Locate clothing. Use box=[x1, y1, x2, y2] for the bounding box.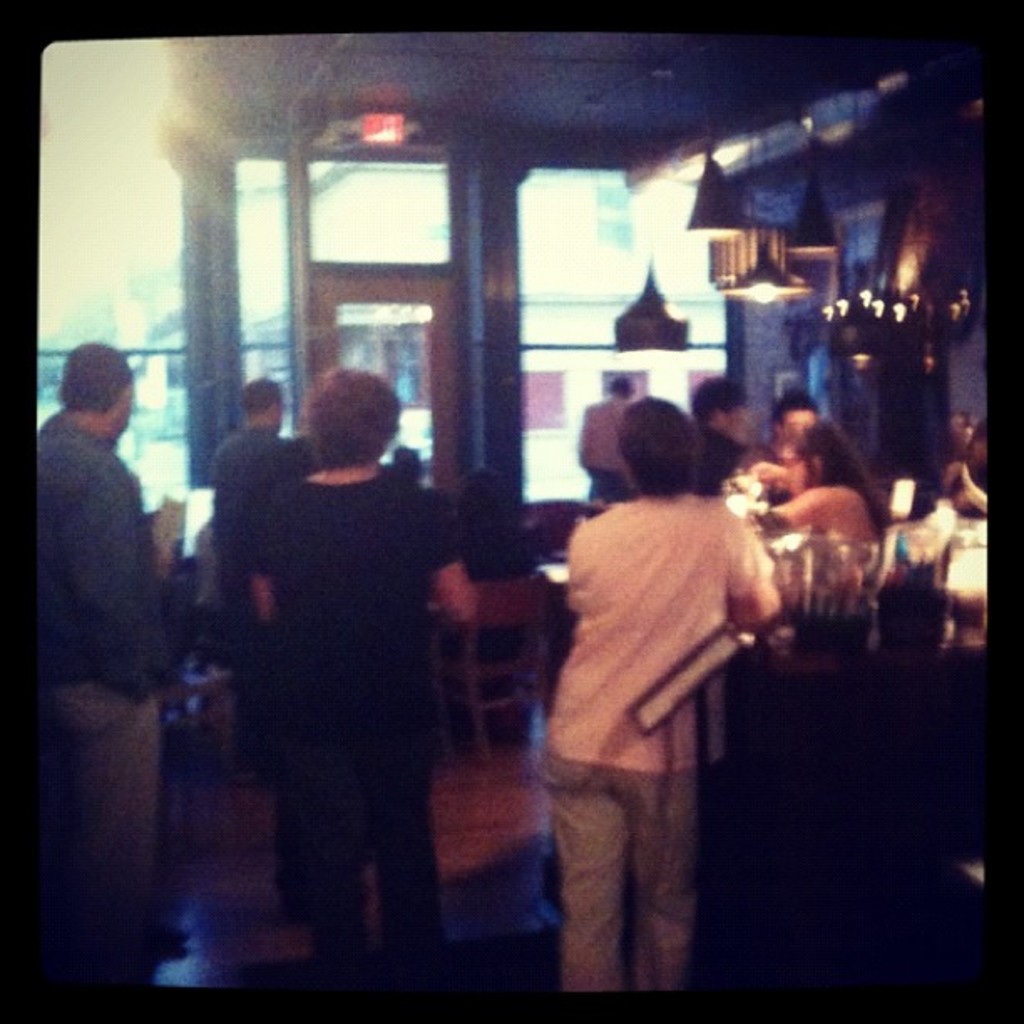
box=[529, 490, 783, 994].
